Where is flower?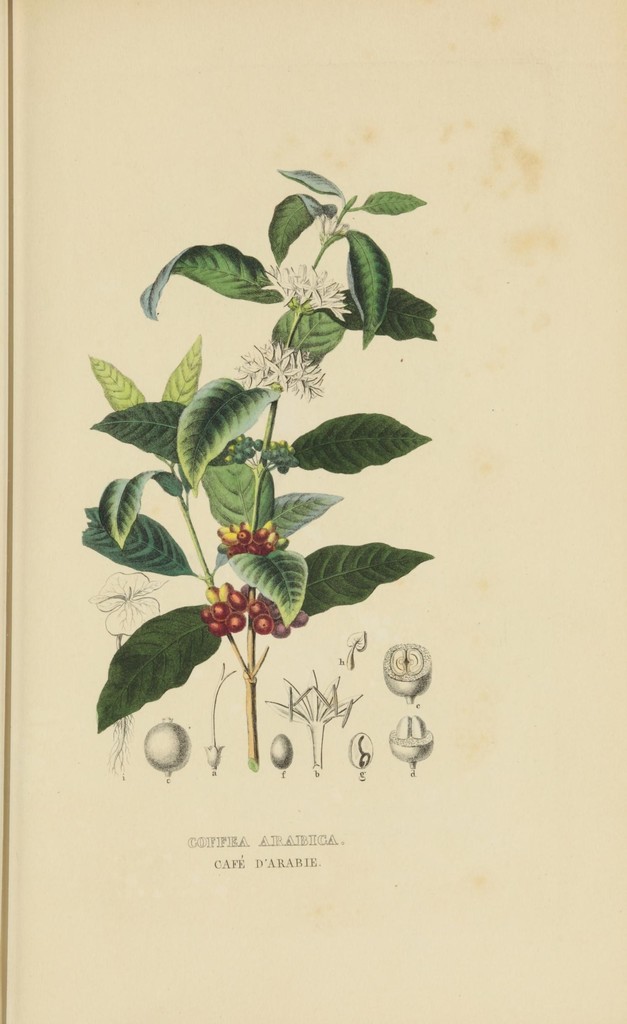
[231, 339, 334, 400].
